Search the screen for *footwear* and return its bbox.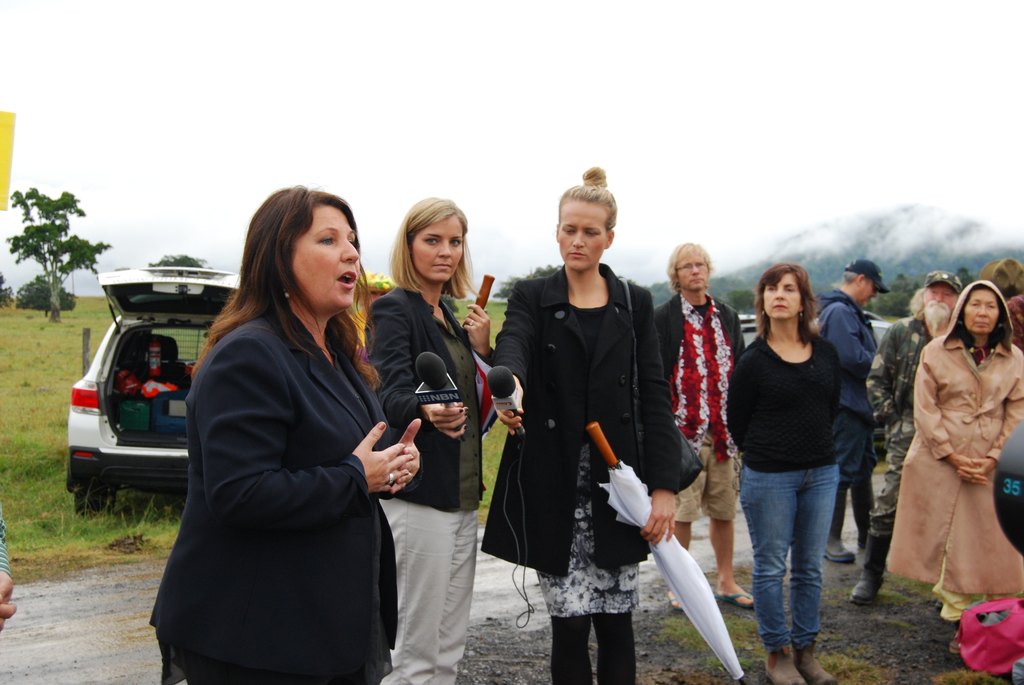
Found: bbox=[794, 642, 836, 684].
